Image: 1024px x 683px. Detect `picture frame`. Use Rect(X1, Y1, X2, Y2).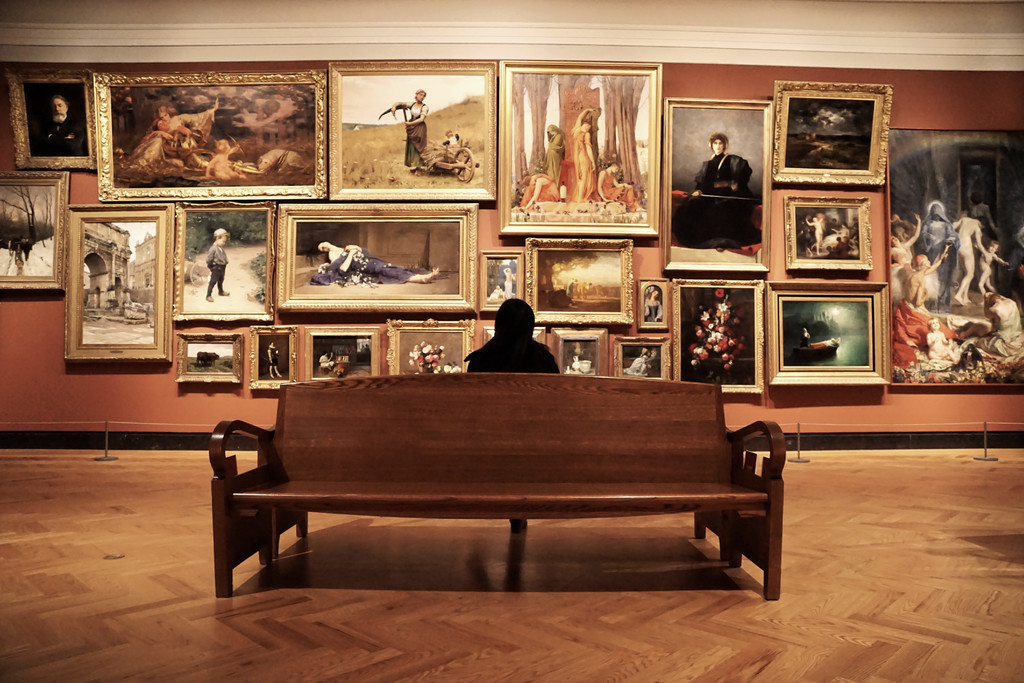
Rect(664, 97, 774, 273).
